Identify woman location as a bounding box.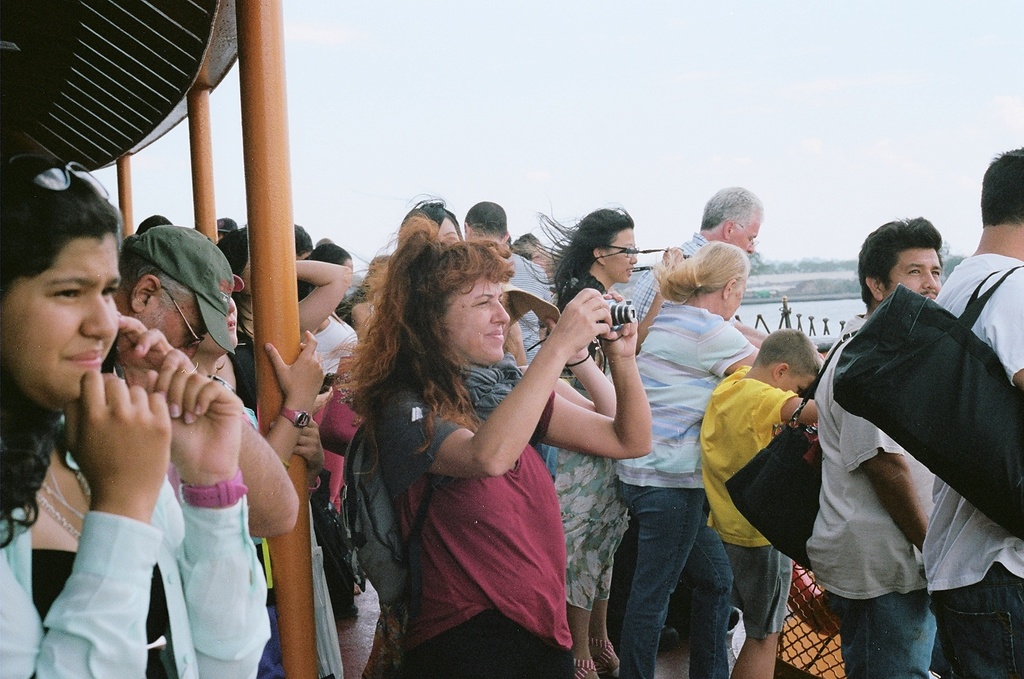
<box>288,238,361,625</box>.
